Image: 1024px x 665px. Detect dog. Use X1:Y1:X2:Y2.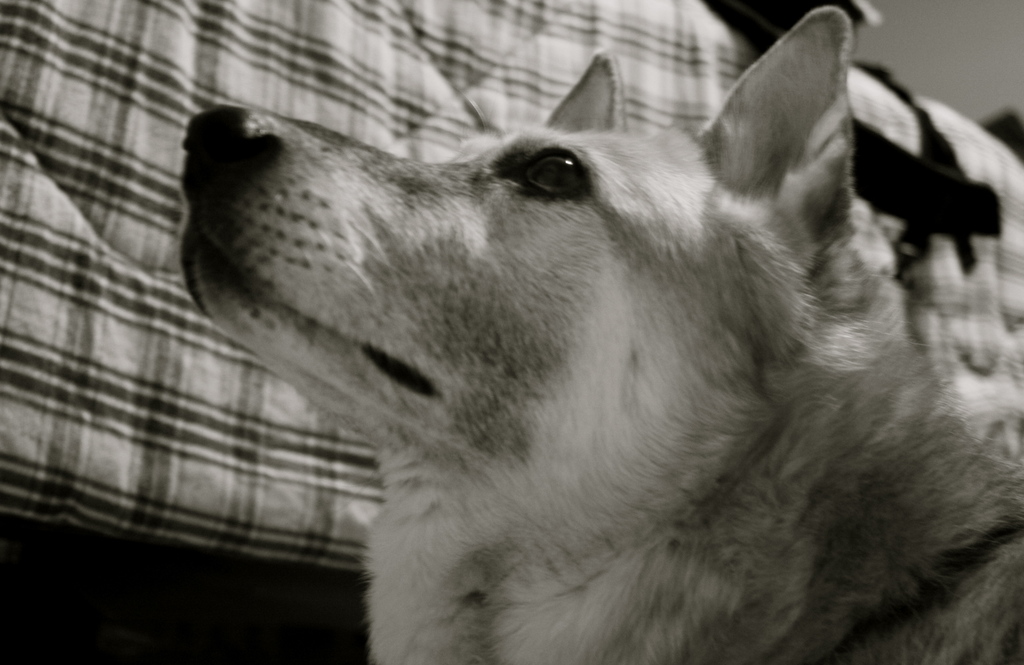
177:6:1023:664.
